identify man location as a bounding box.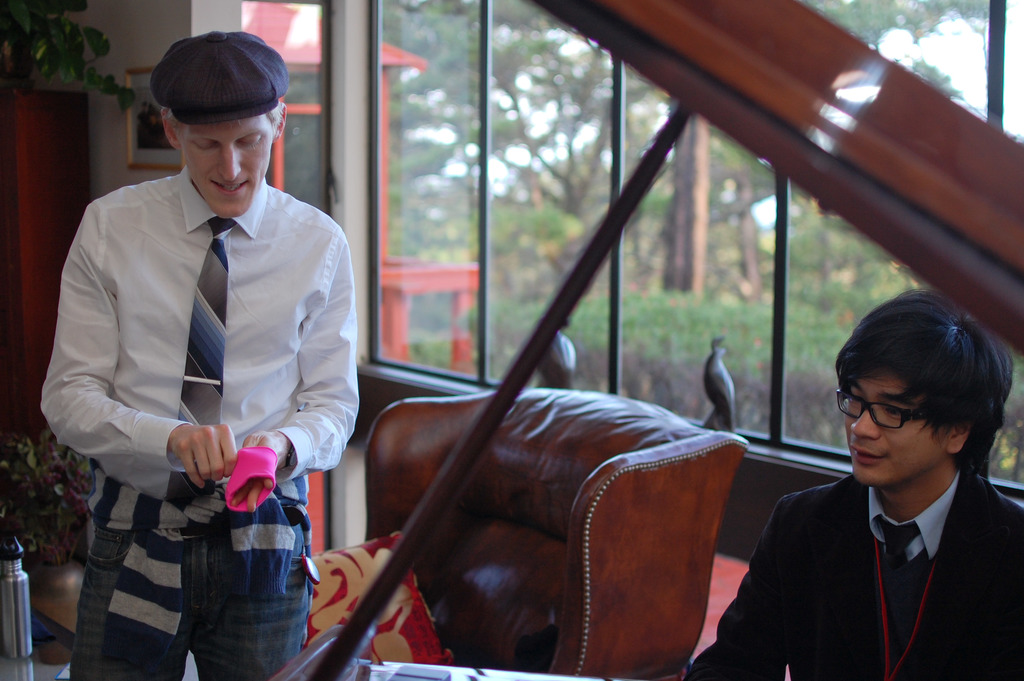
x1=683 y1=280 x2=1023 y2=680.
